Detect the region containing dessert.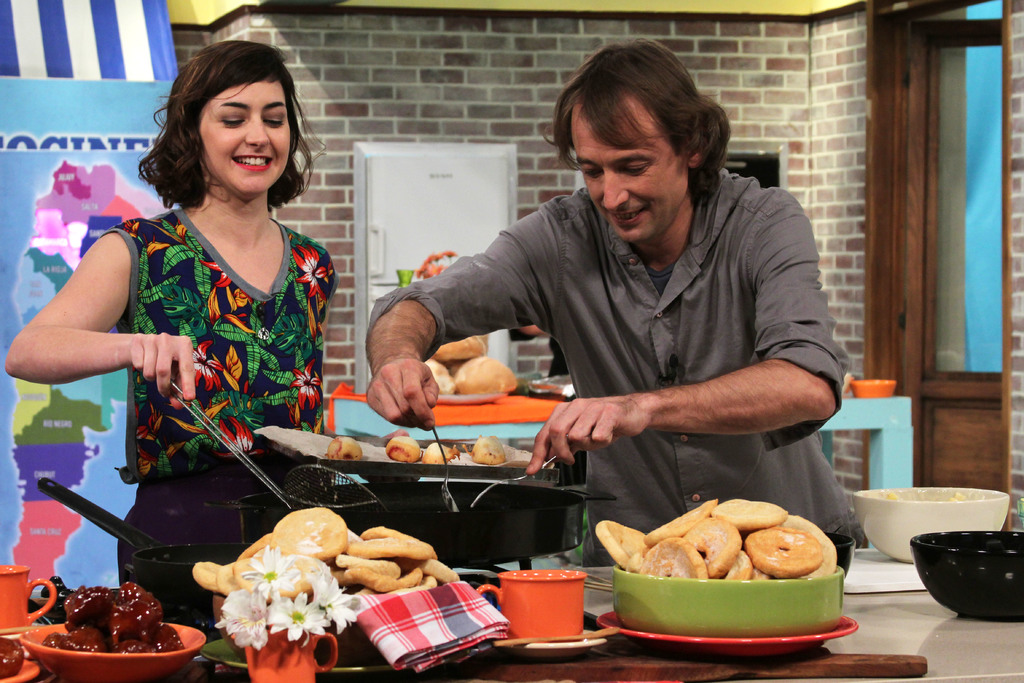
<region>385, 436, 422, 464</region>.
